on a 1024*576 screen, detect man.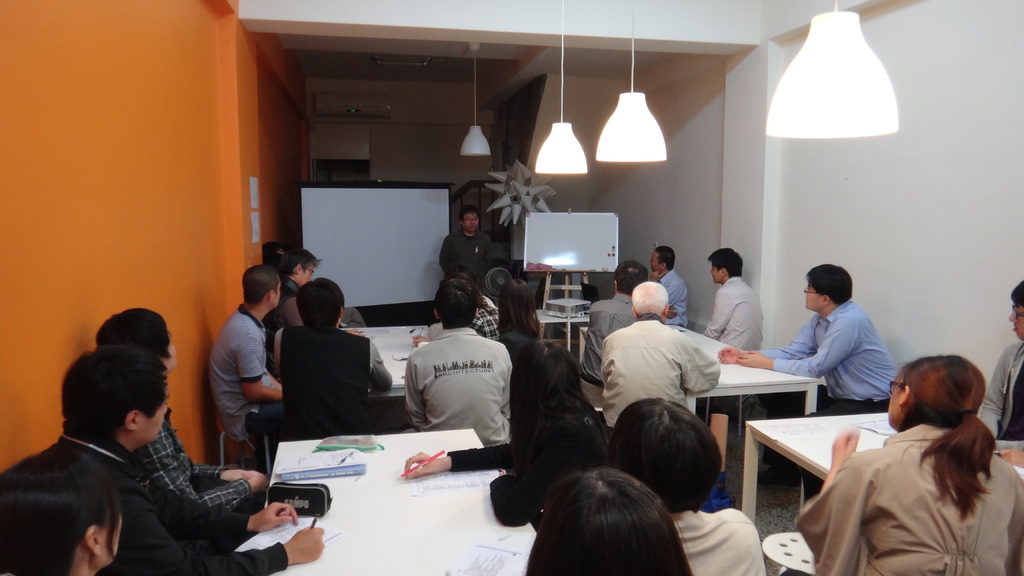
bbox=(400, 277, 517, 451).
